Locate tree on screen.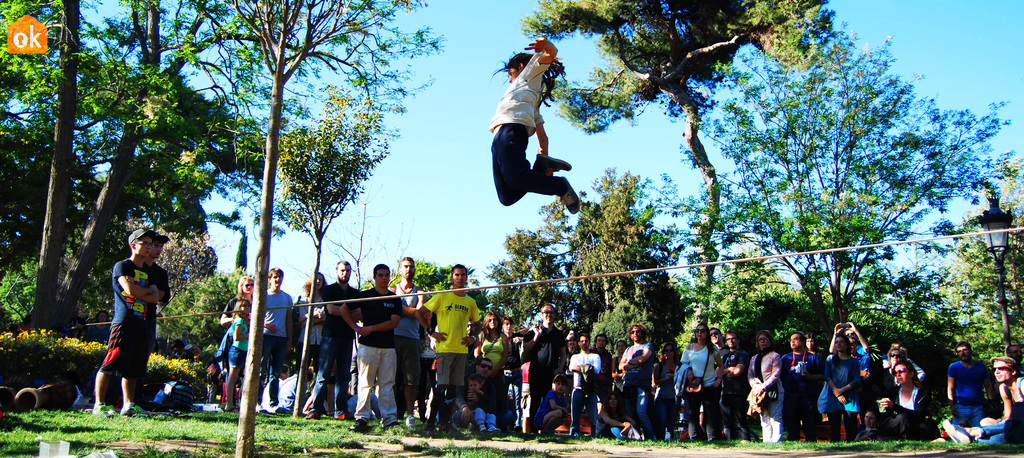
On screen at select_region(494, 166, 683, 375).
